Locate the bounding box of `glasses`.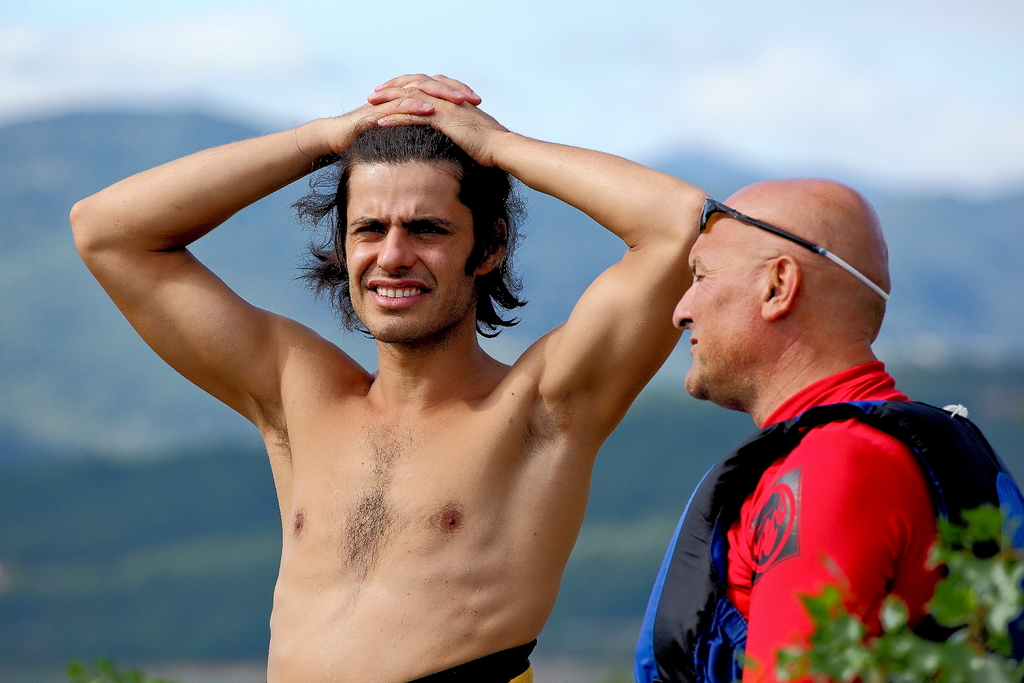
Bounding box: (x1=698, y1=197, x2=827, y2=261).
